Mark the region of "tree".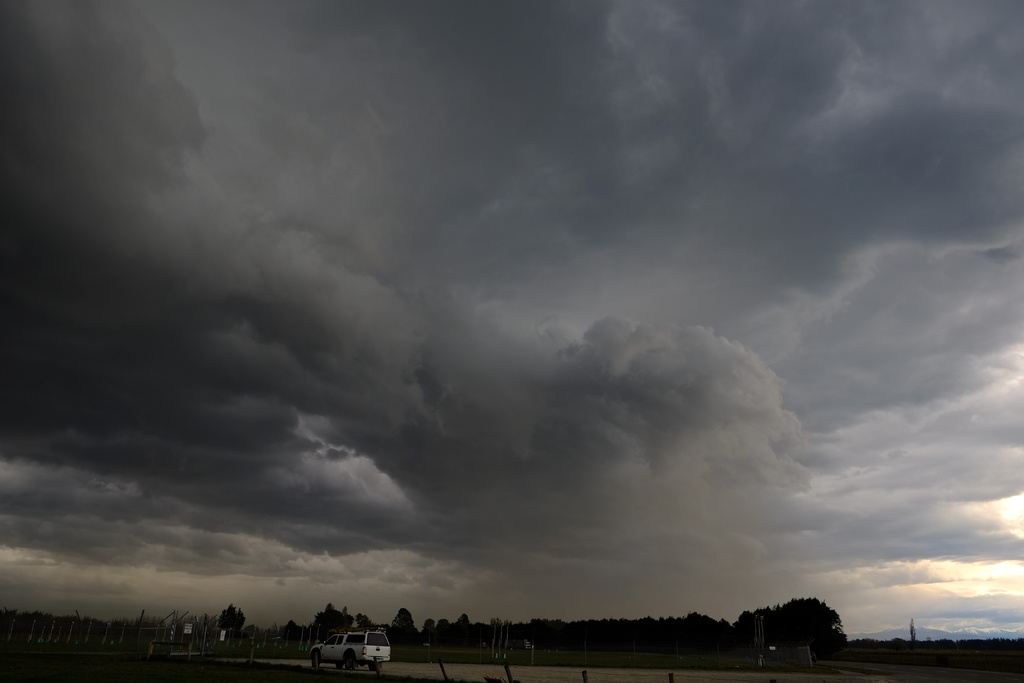
Region: 220, 607, 246, 635.
